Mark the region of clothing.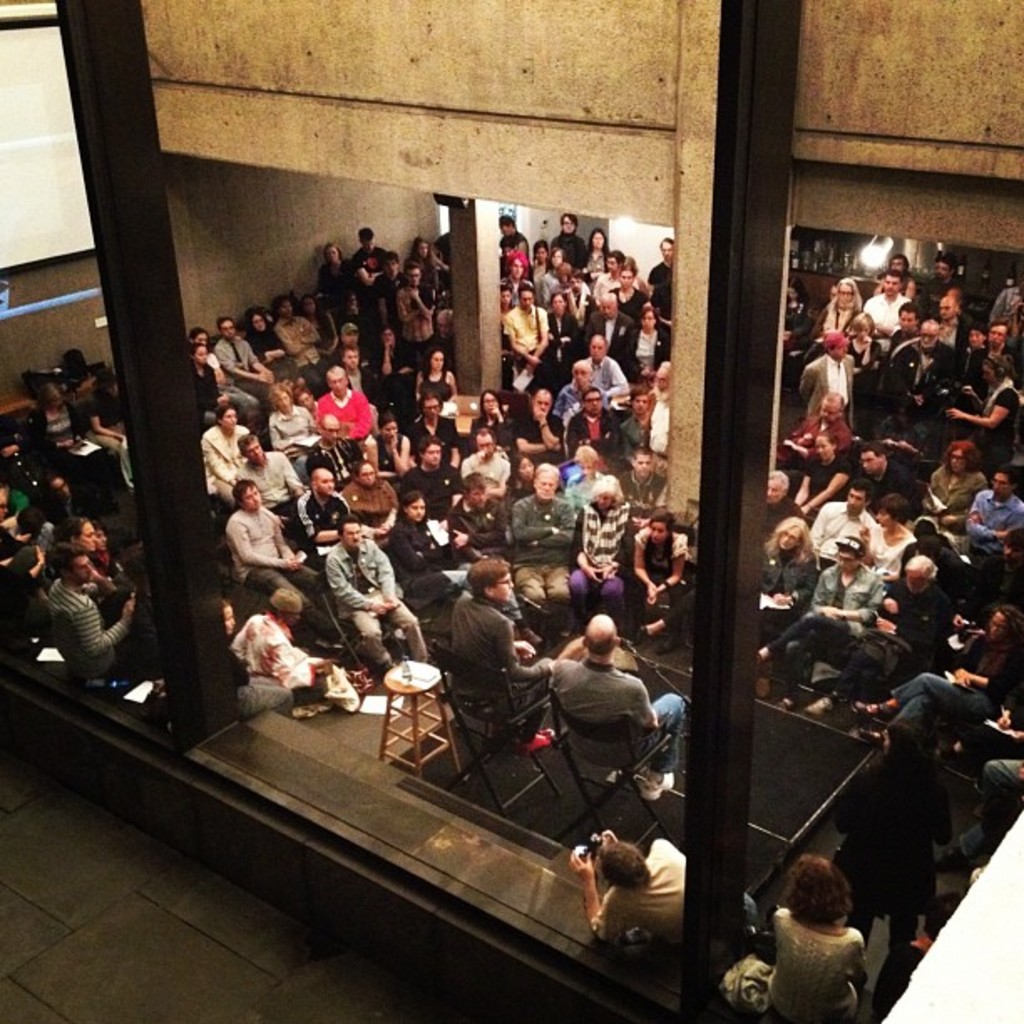
Region: detection(591, 853, 683, 950).
